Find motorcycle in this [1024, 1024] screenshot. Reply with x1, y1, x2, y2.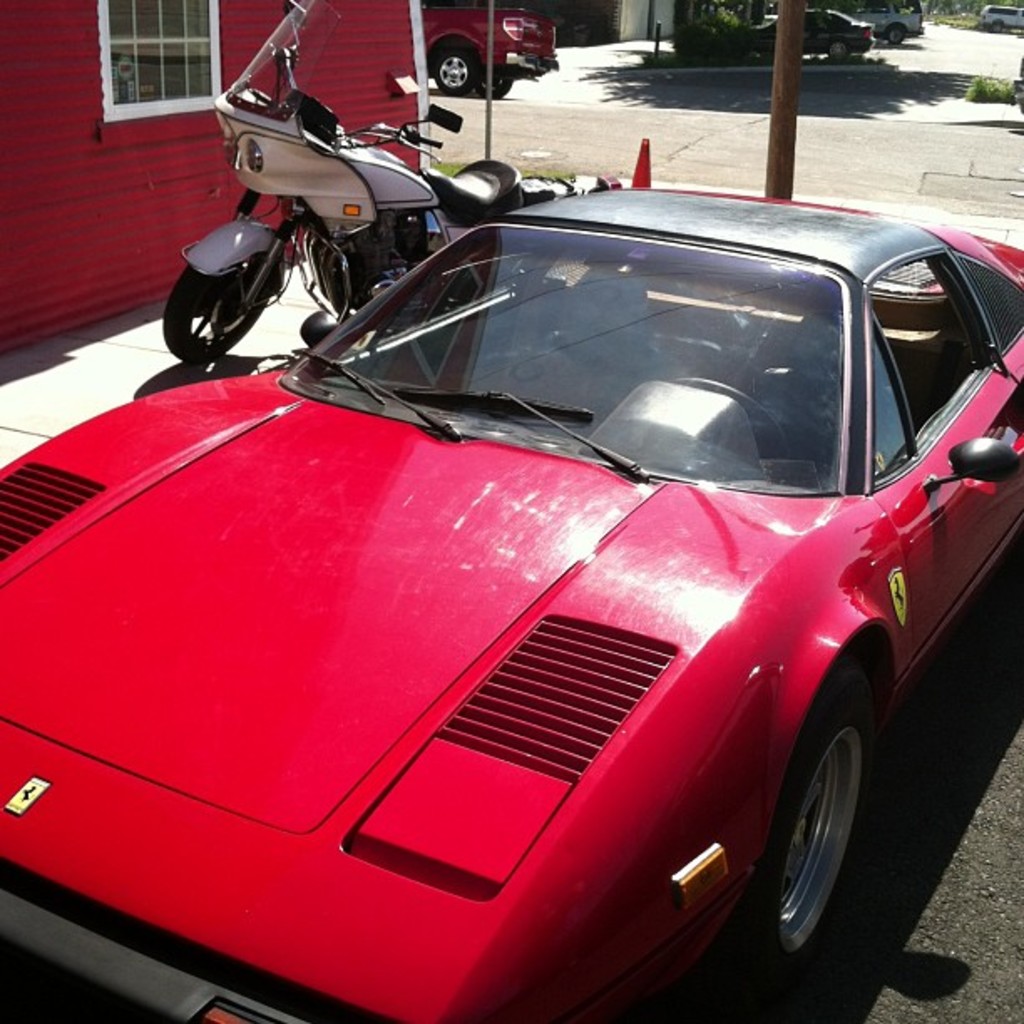
161, 0, 621, 365.
